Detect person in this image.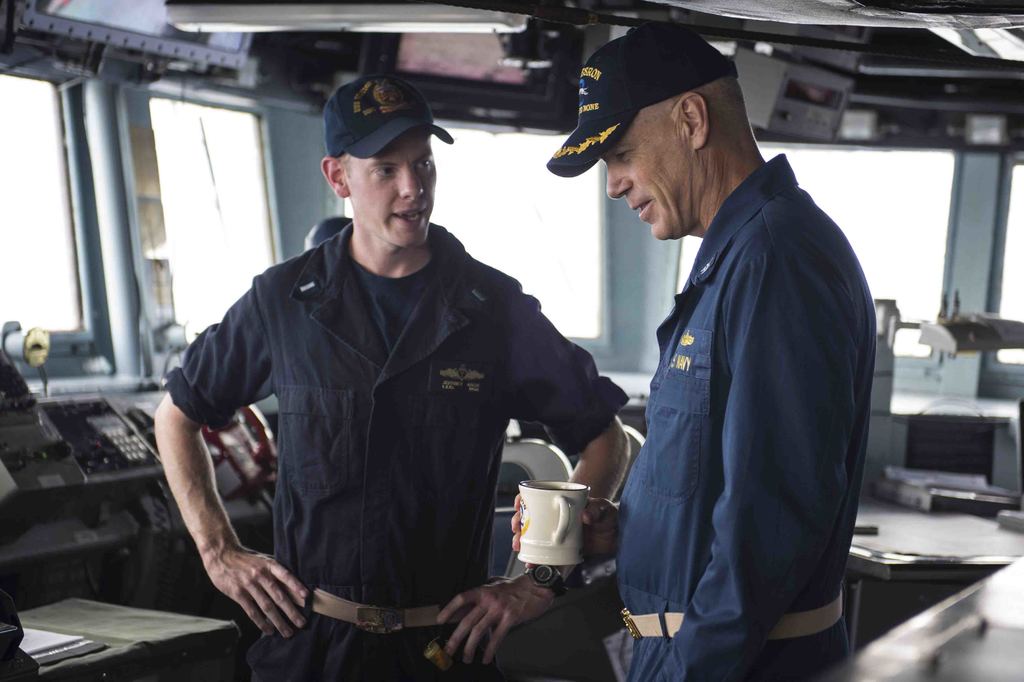
Detection: {"left": 170, "top": 78, "right": 633, "bottom": 663}.
